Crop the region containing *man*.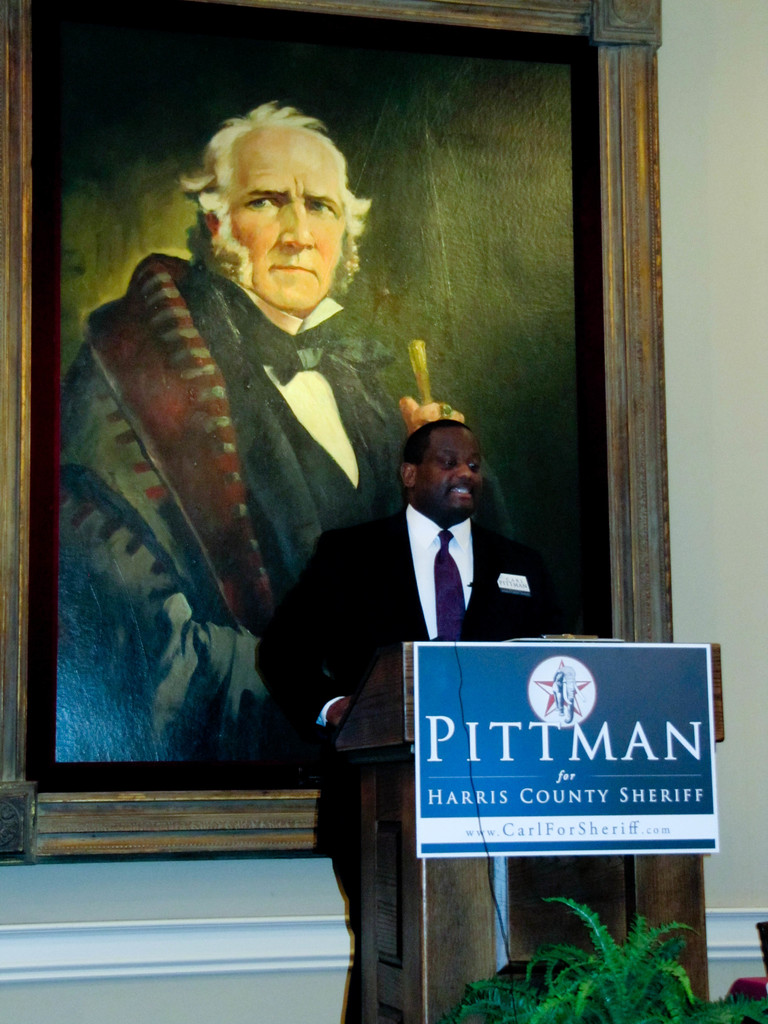
Crop region: 65,157,423,783.
